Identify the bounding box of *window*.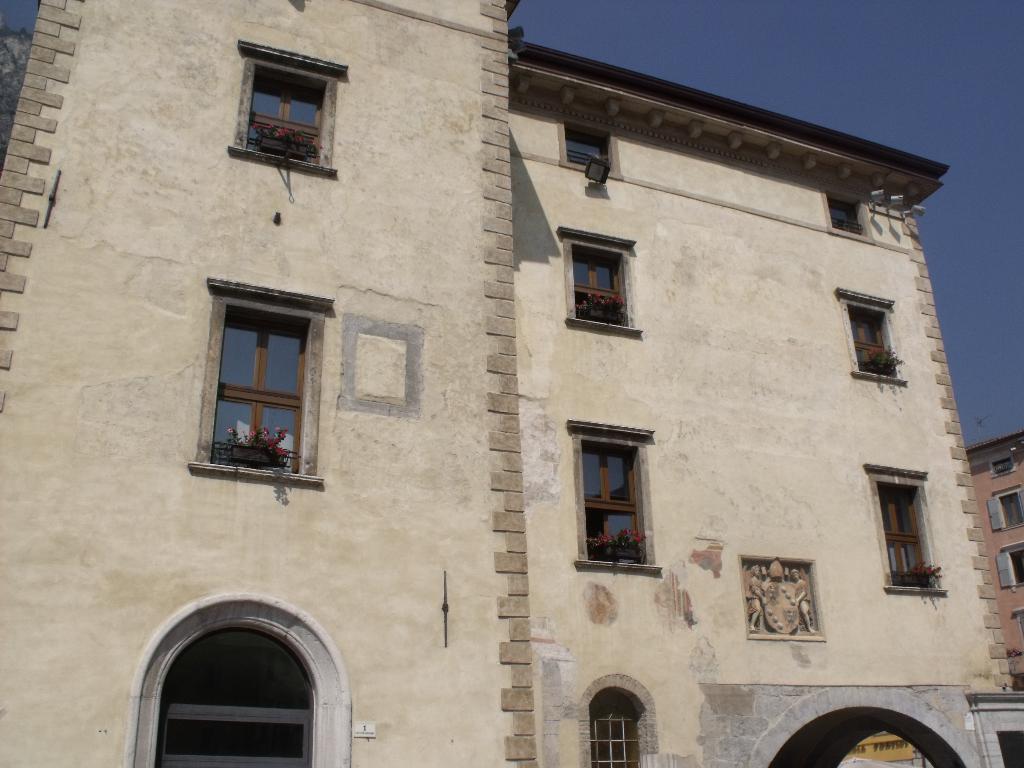
(847, 308, 890, 378).
